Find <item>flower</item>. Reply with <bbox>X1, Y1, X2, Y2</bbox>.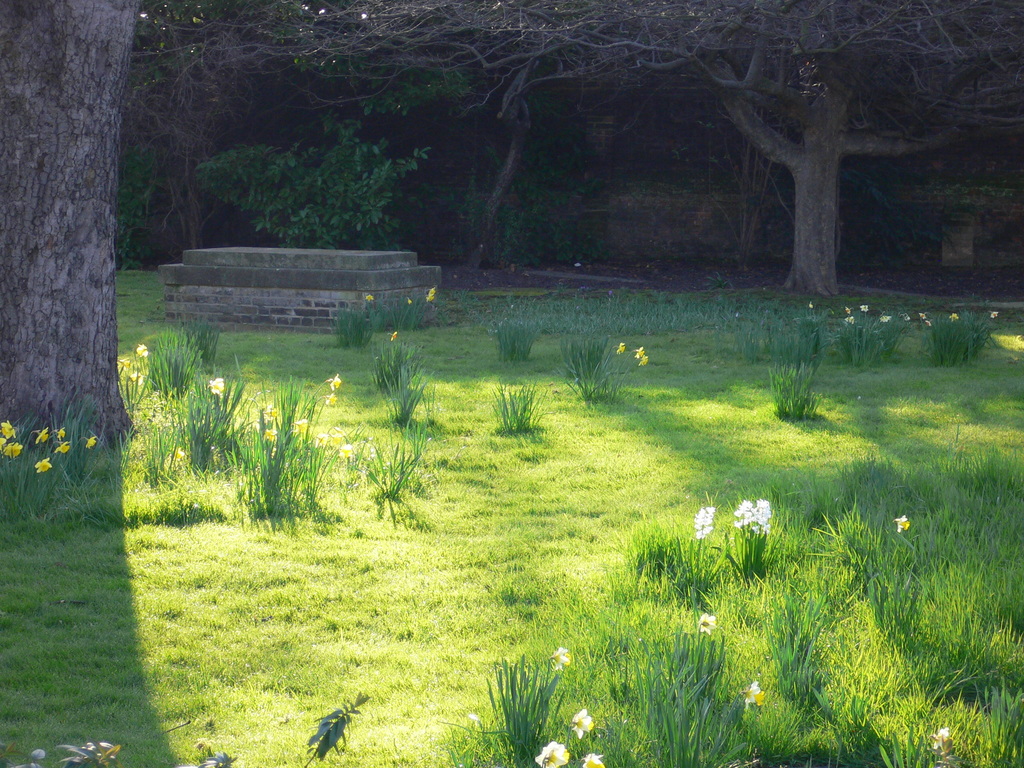
<bbox>429, 287, 439, 294</bbox>.
